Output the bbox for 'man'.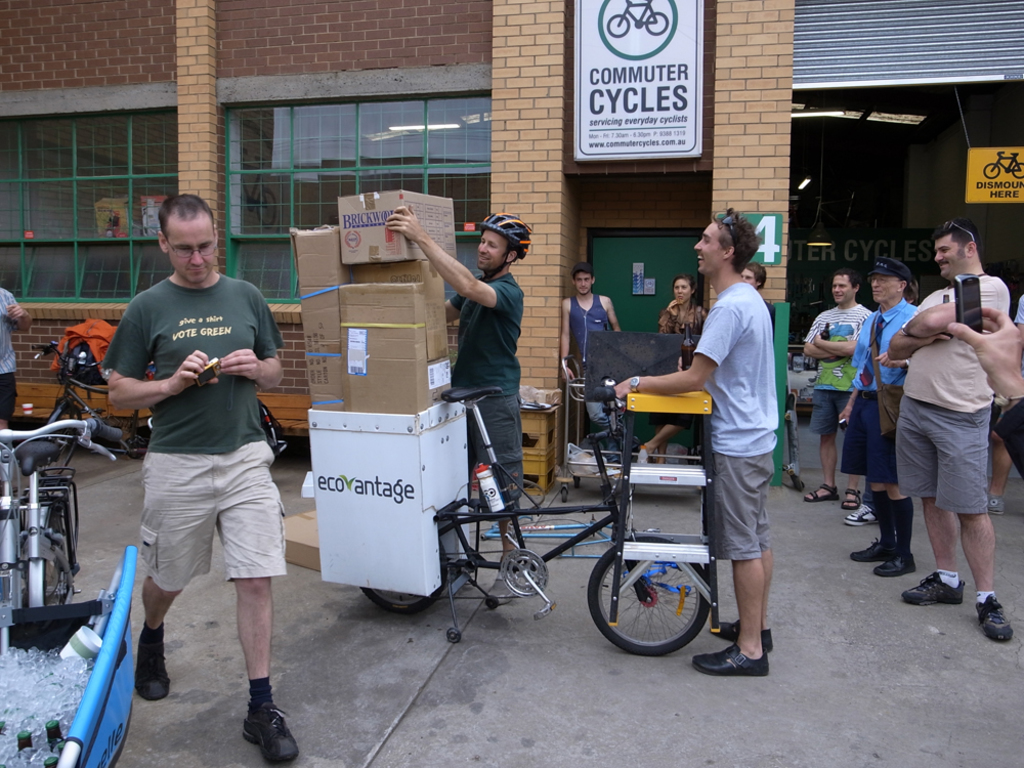
box=[104, 191, 297, 763].
